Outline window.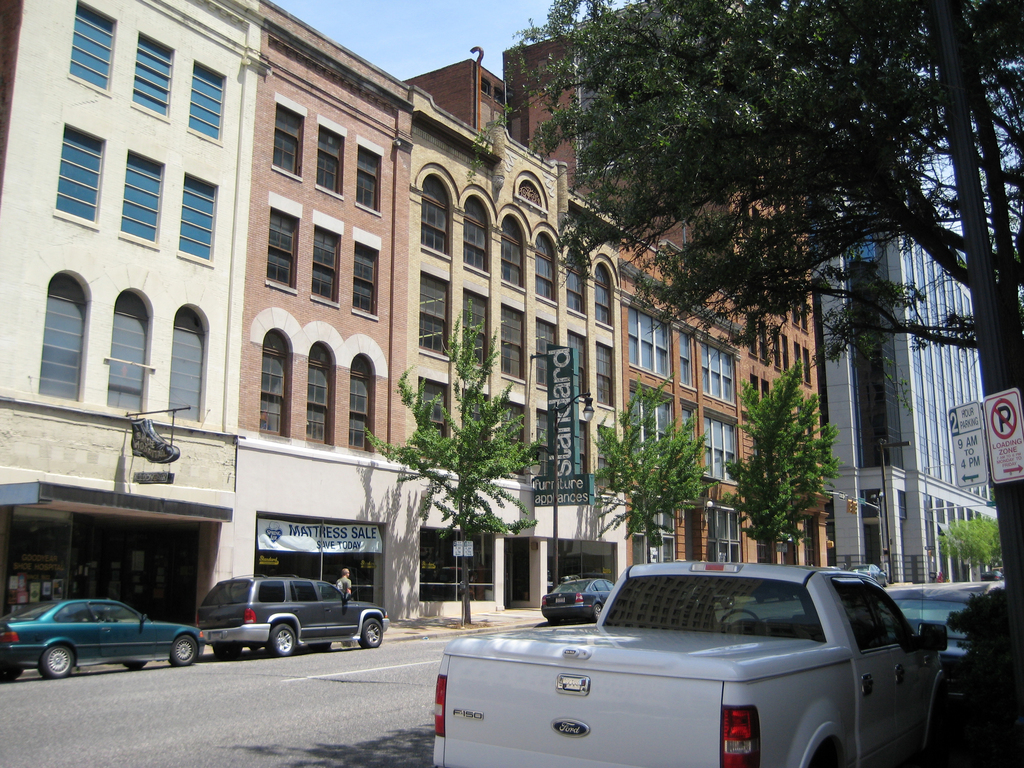
Outline: select_region(41, 270, 88, 406).
